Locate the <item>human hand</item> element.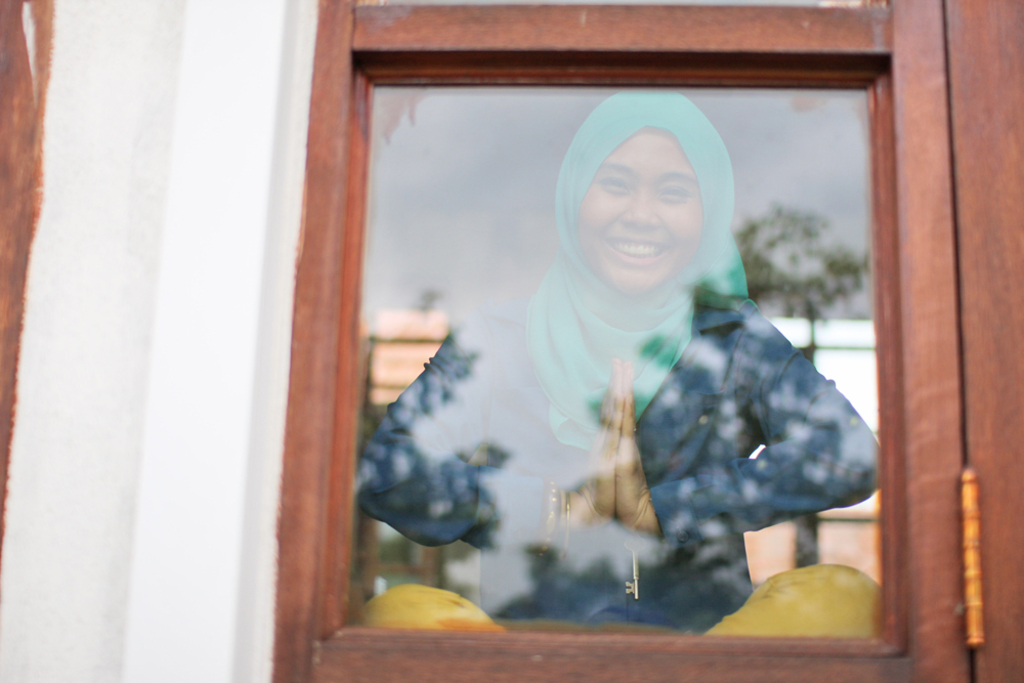
Element bbox: (615, 358, 652, 526).
